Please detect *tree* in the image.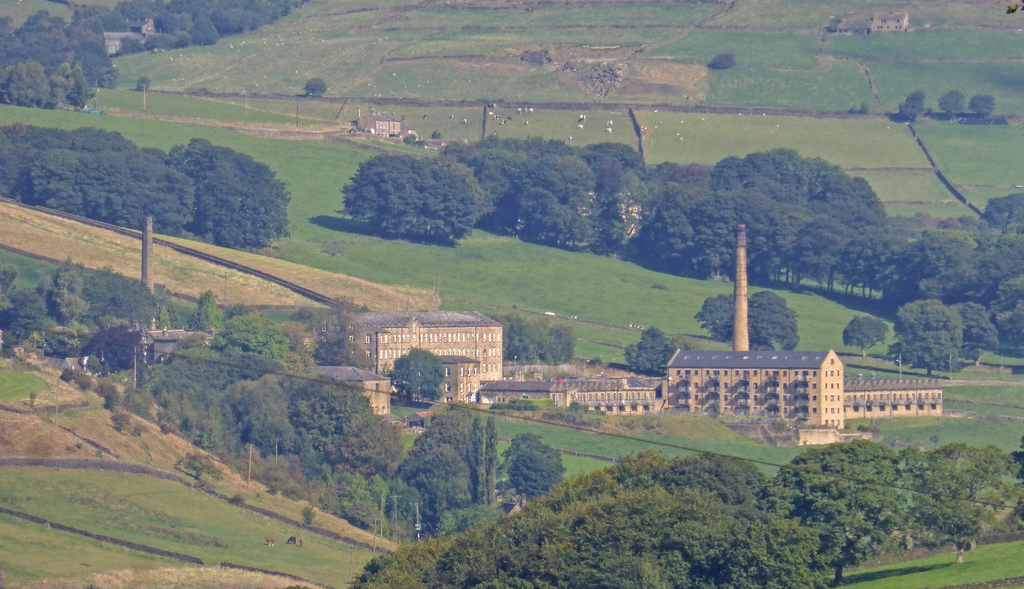
left=135, top=0, right=169, bottom=19.
